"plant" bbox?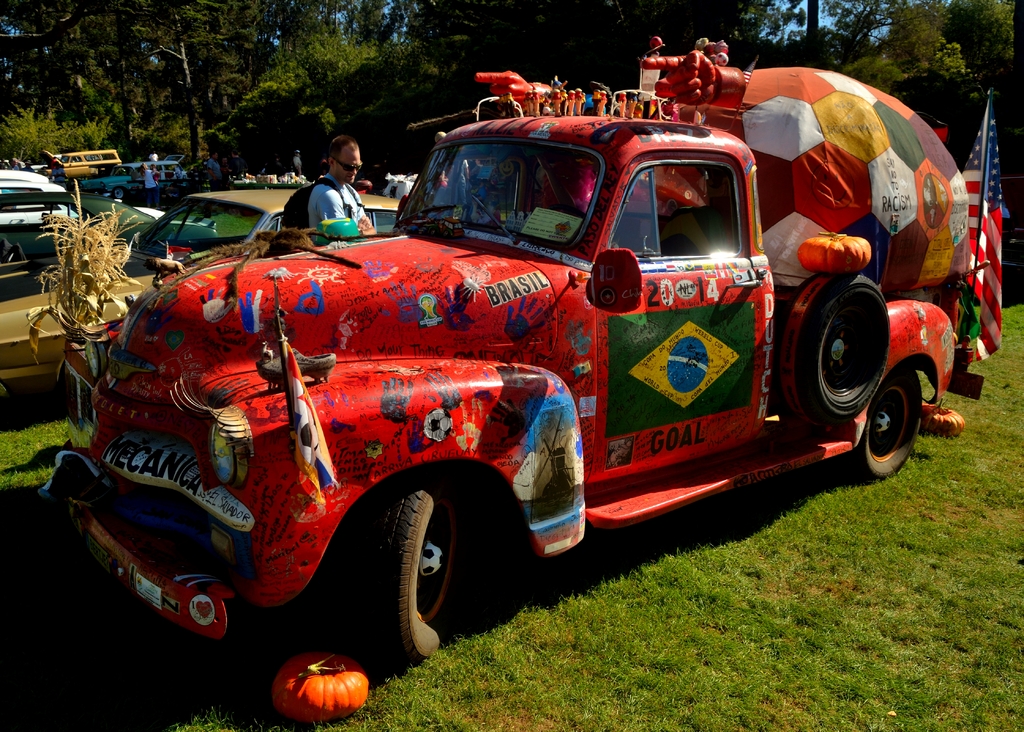
(19,170,150,390)
